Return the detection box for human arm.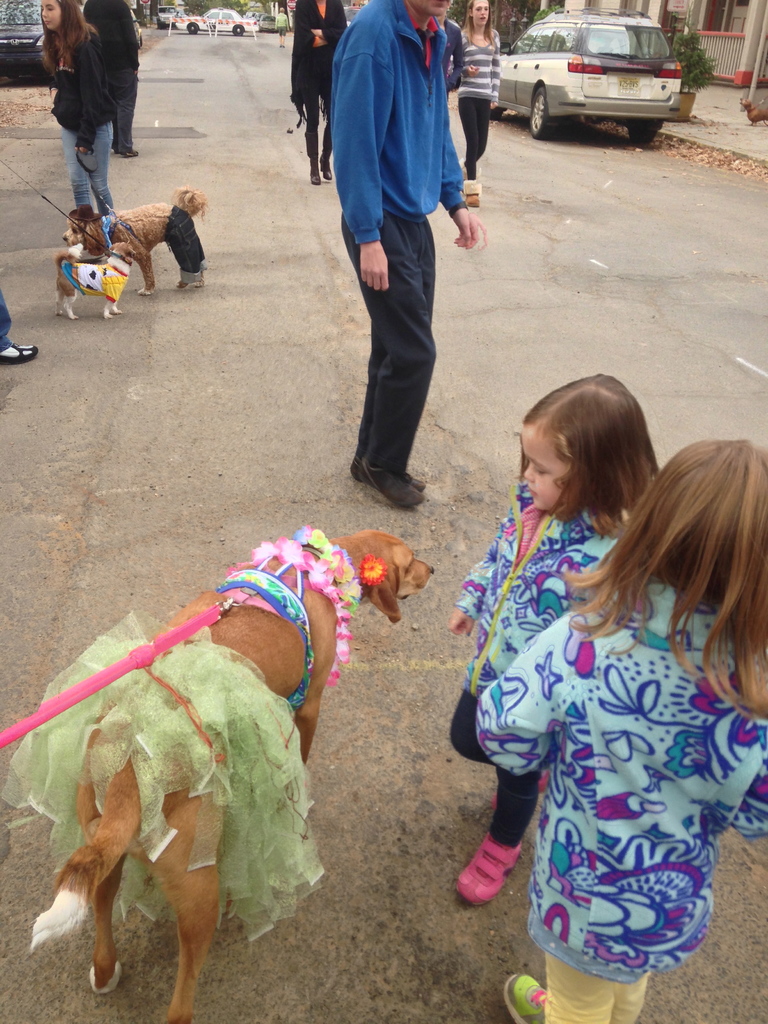
319:8:397:291.
